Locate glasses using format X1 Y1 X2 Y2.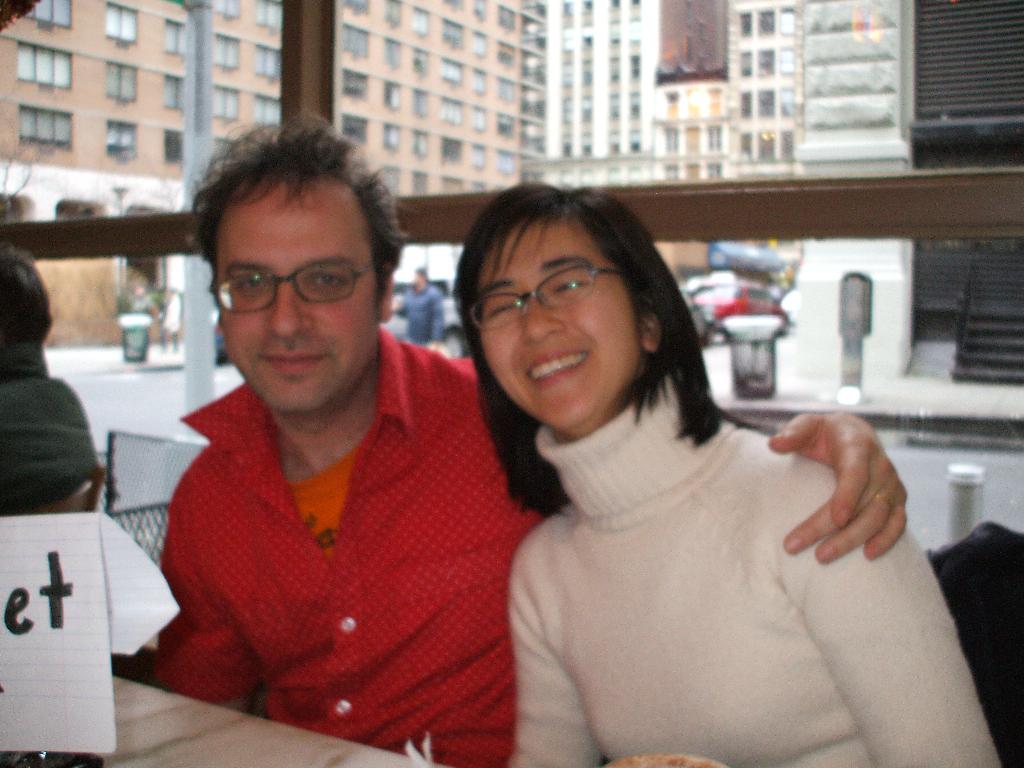
455 259 633 331.
